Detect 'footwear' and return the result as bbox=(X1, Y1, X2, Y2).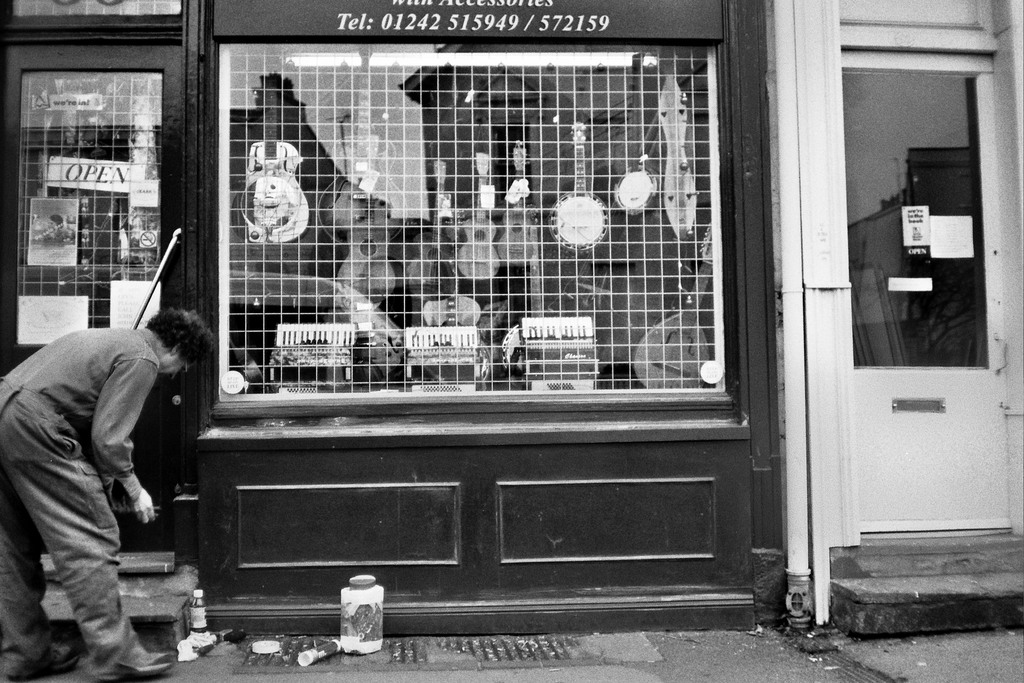
bbox=(118, 648, 176, 677).
